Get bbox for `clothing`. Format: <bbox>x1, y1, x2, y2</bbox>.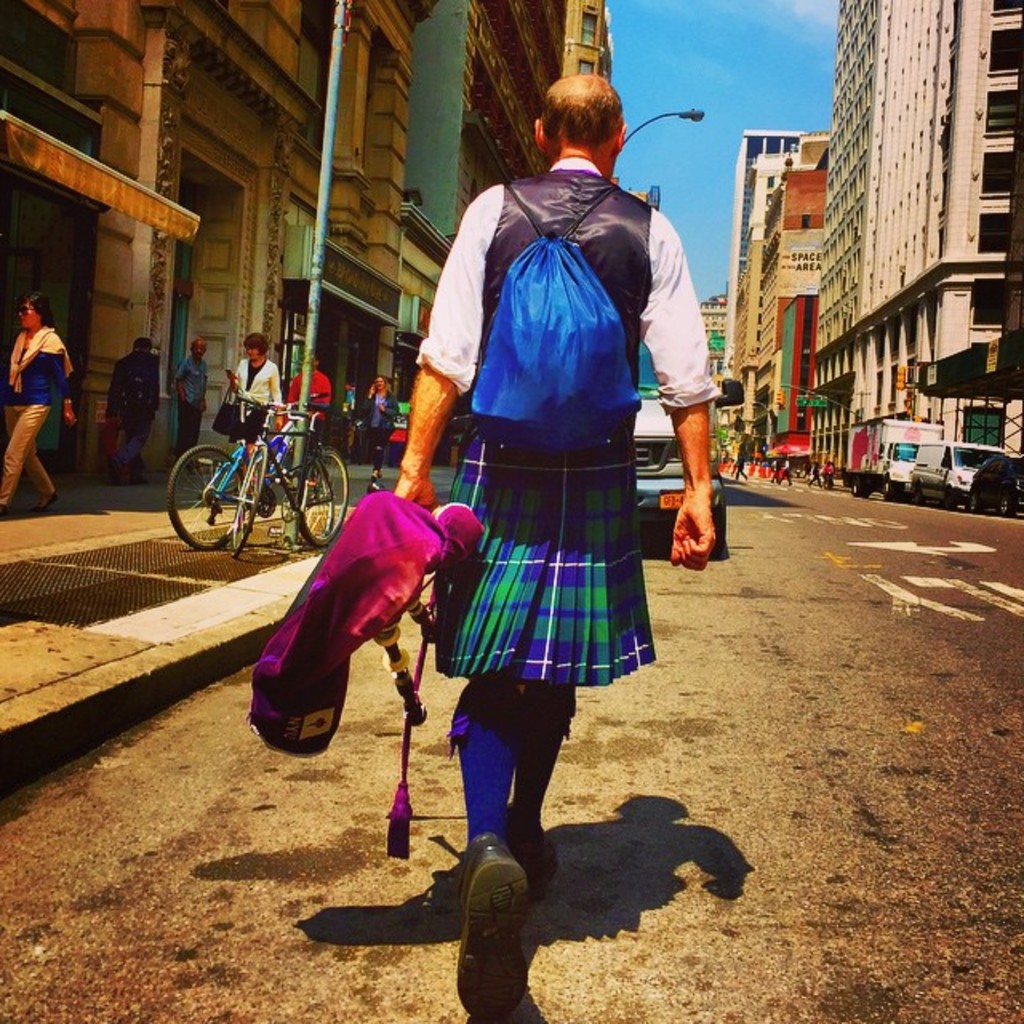
<bbox>824, 464, 834, 486</bbox>.
